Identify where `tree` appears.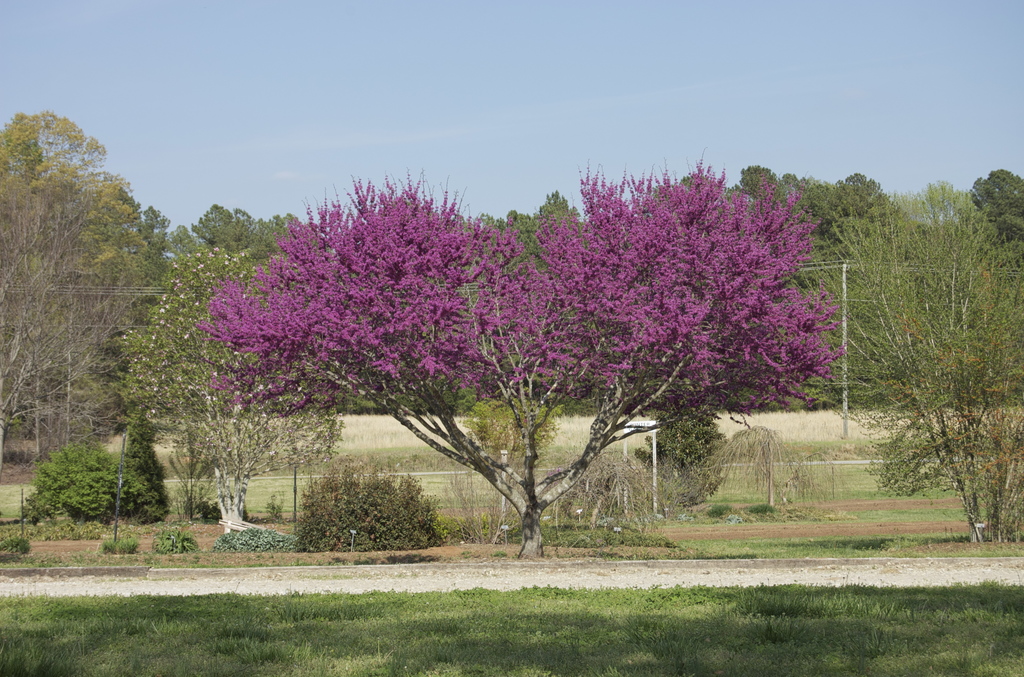
Appears at [849,166,1023,553].
